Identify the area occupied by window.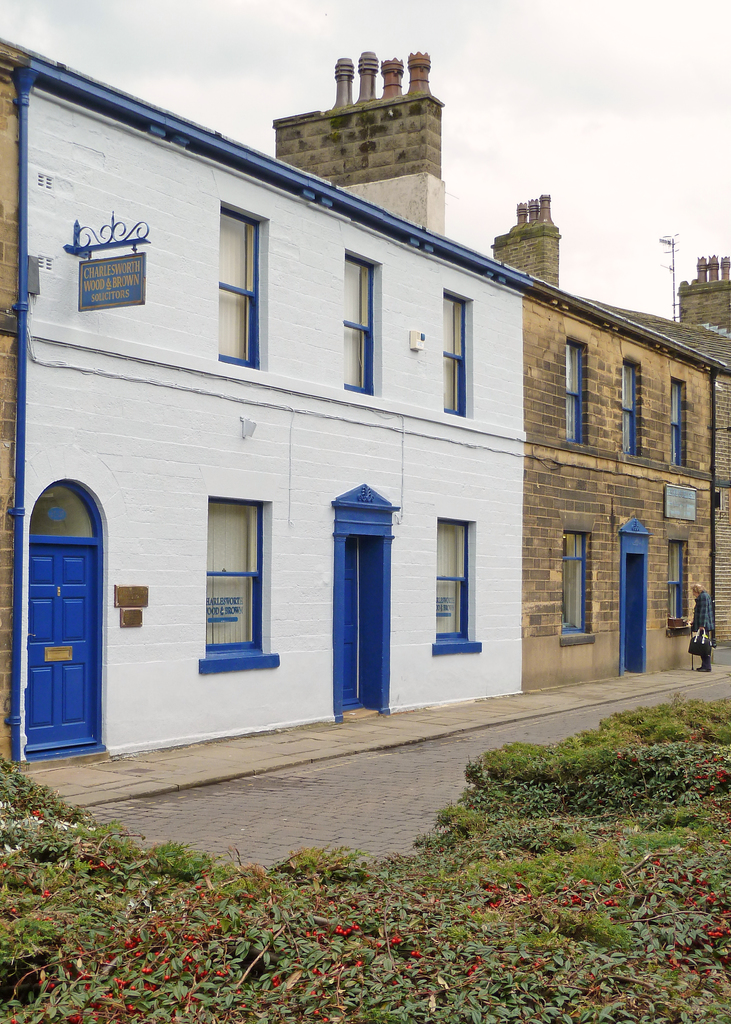
Area: <region>221, 204, 270, 373</region>.
